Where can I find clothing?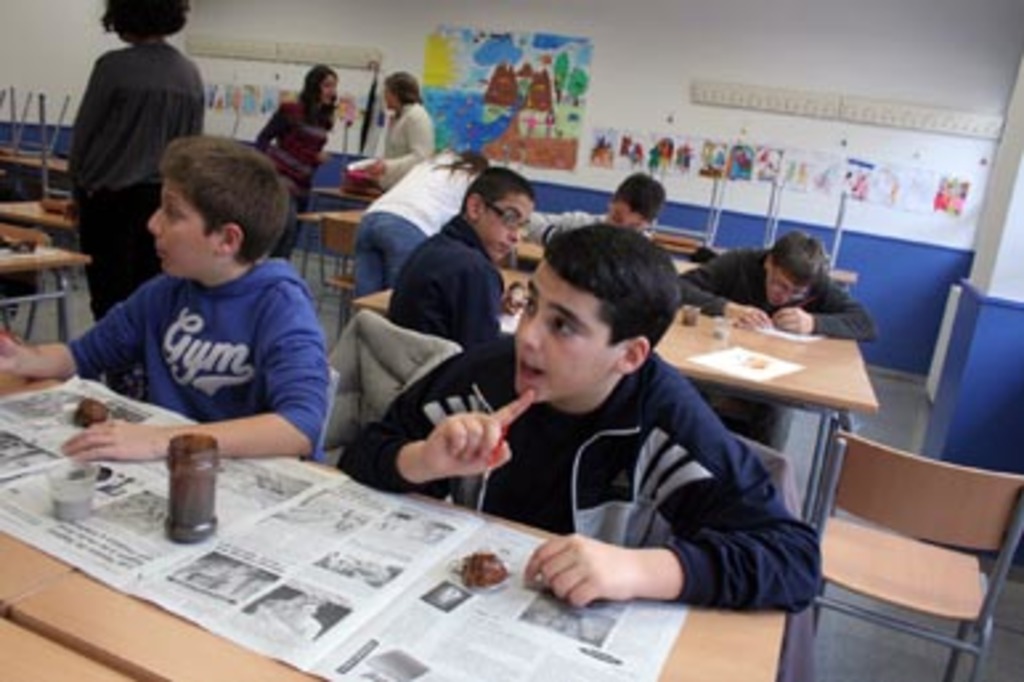
You can find it at <box>255,96,329,257</box>.
